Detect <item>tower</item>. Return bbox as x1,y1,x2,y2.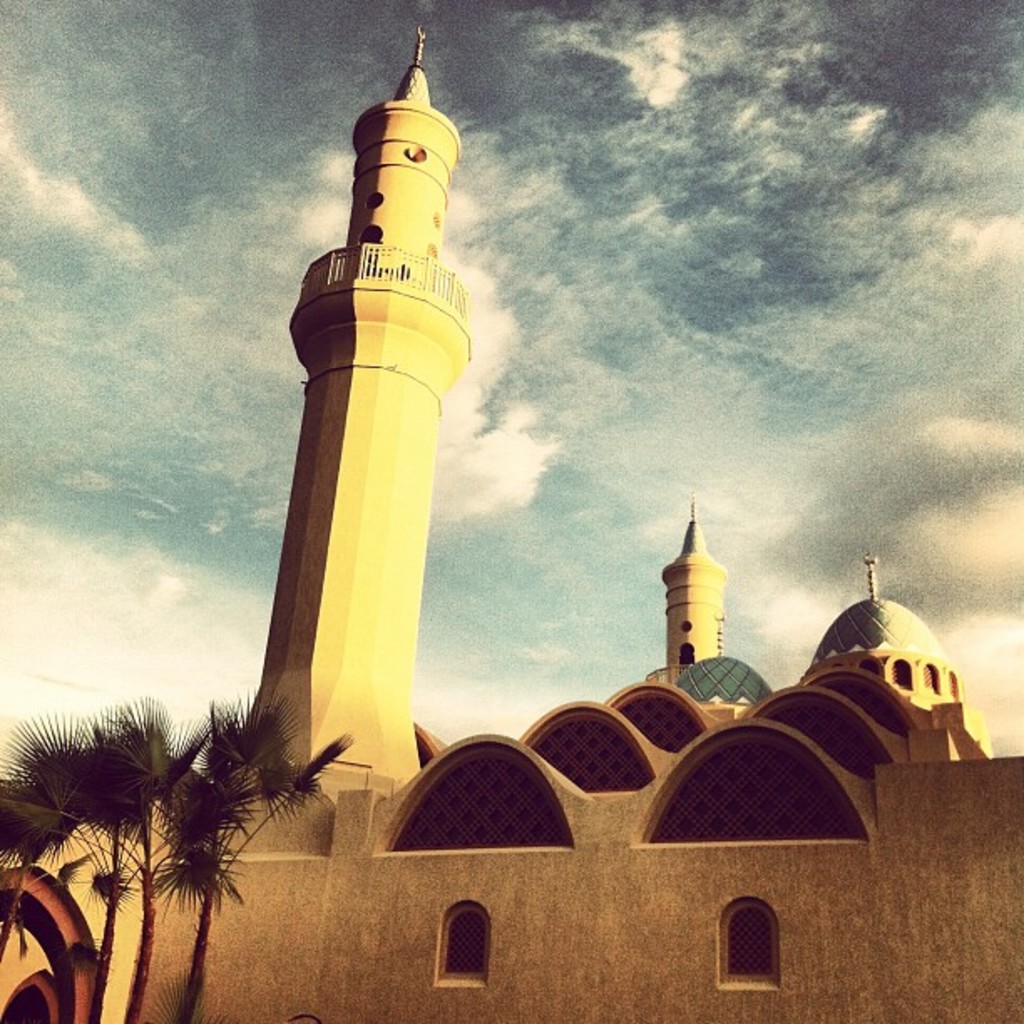
216,47,514,808.
